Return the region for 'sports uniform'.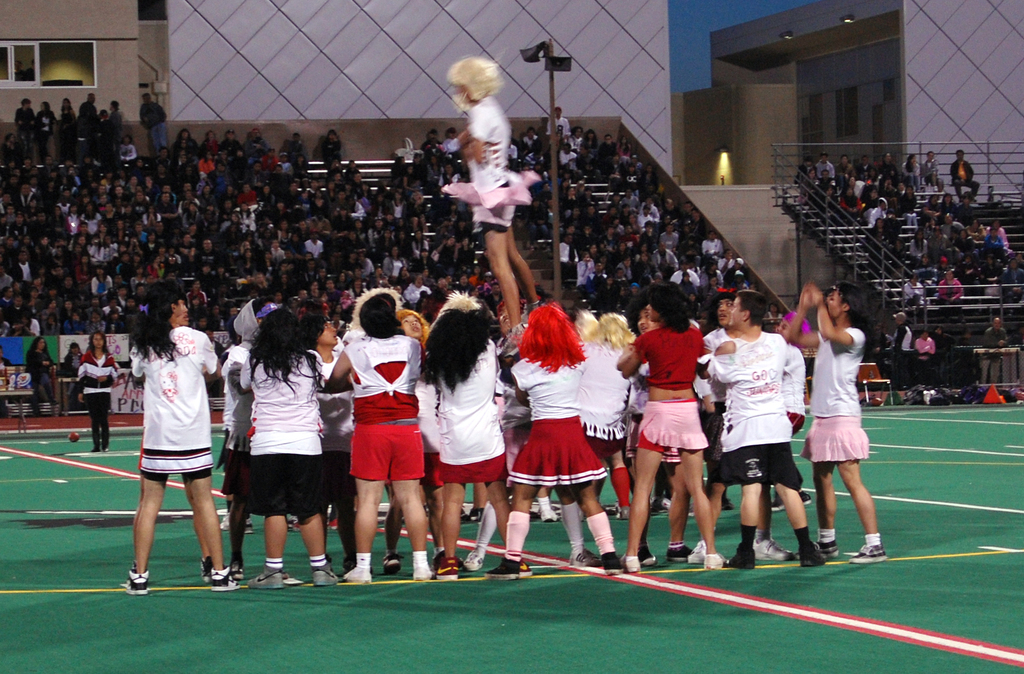
<bbox>639, 324, 723, 451</bbox>.
